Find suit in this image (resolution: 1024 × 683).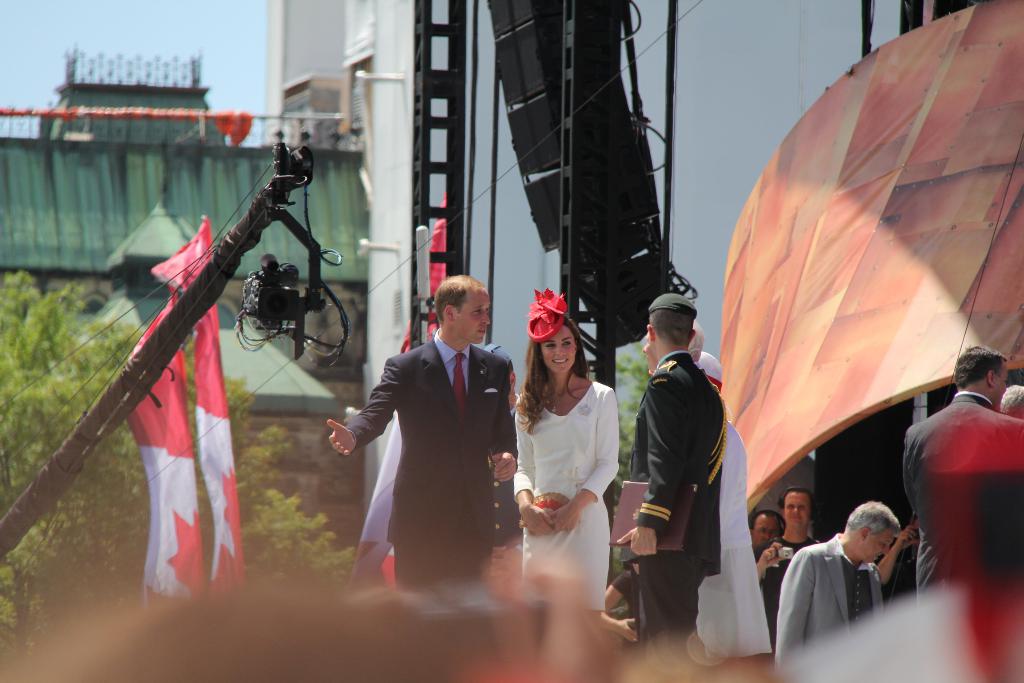
pyautogui.locateOnScreen(769, 520, 927, 666).
